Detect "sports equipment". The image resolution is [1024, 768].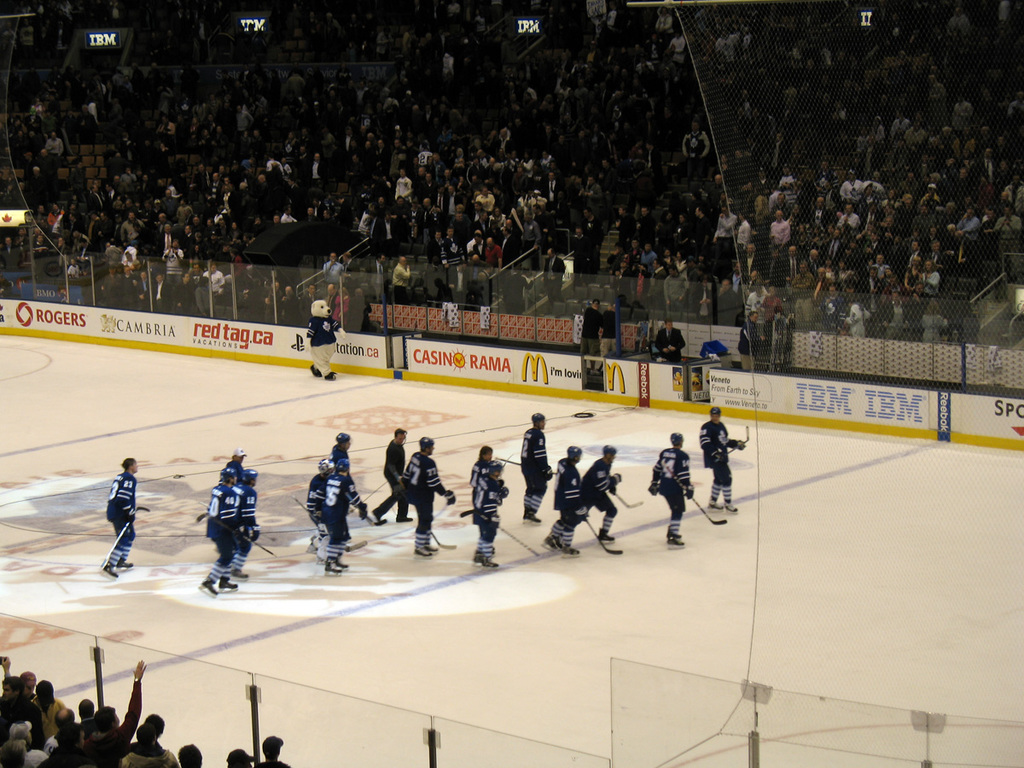
[666, 537, 686, 551].
